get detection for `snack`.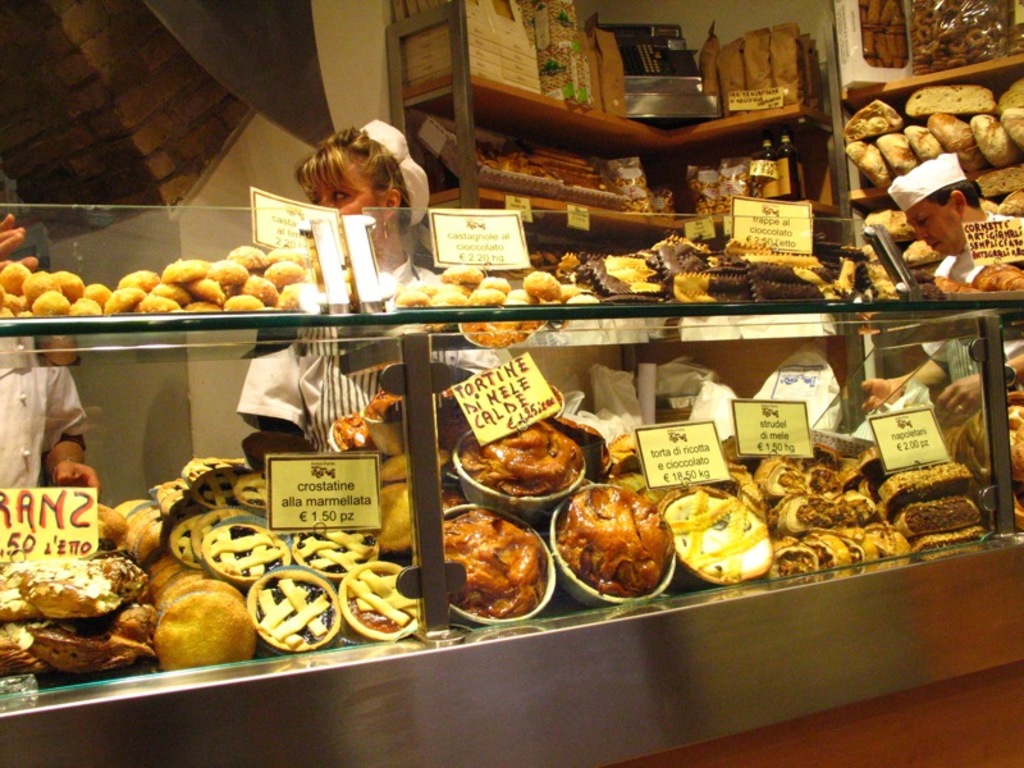
Detection: box=[460, 319, 545, 348].
